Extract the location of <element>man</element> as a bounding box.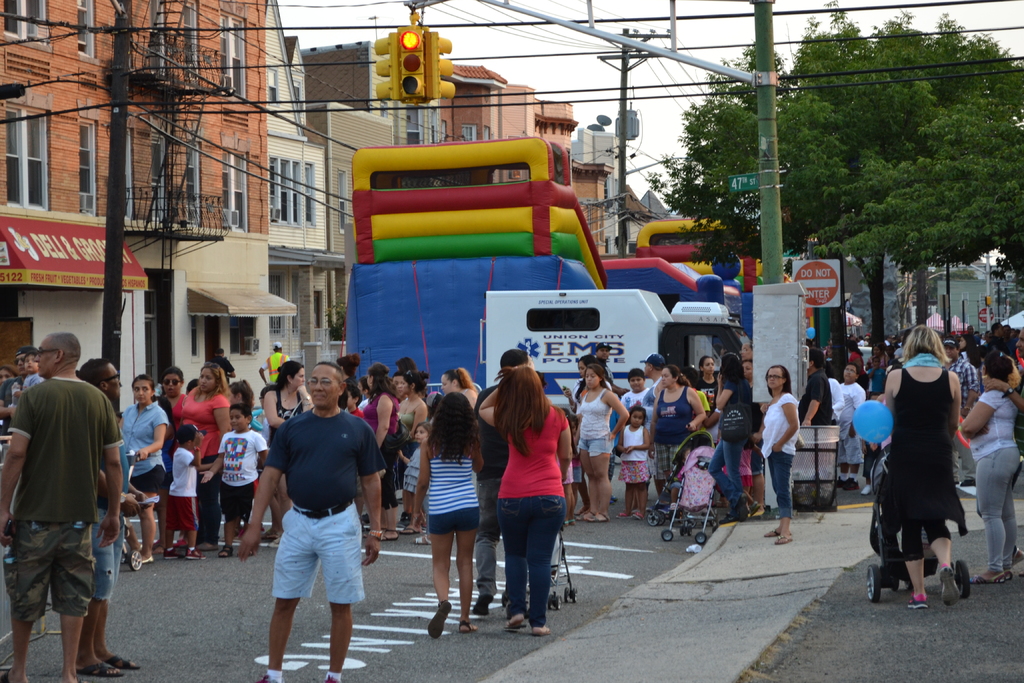
bbox=(262, 341, 304, 388).
